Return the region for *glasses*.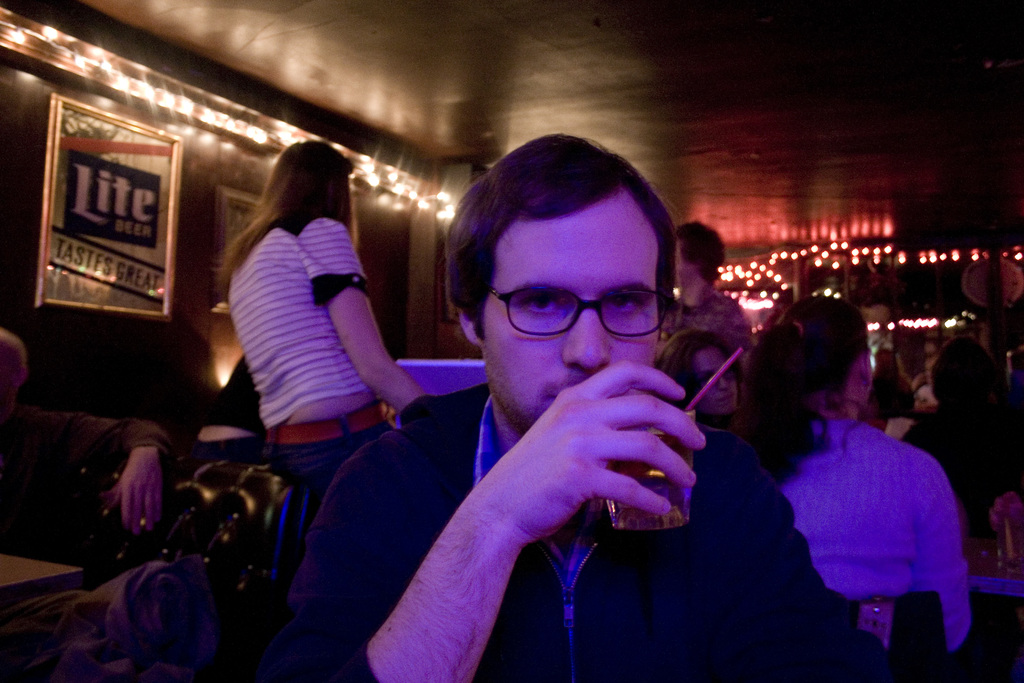
{"left": 449, "top": 272, "right": 671, "bottom": 352}.
